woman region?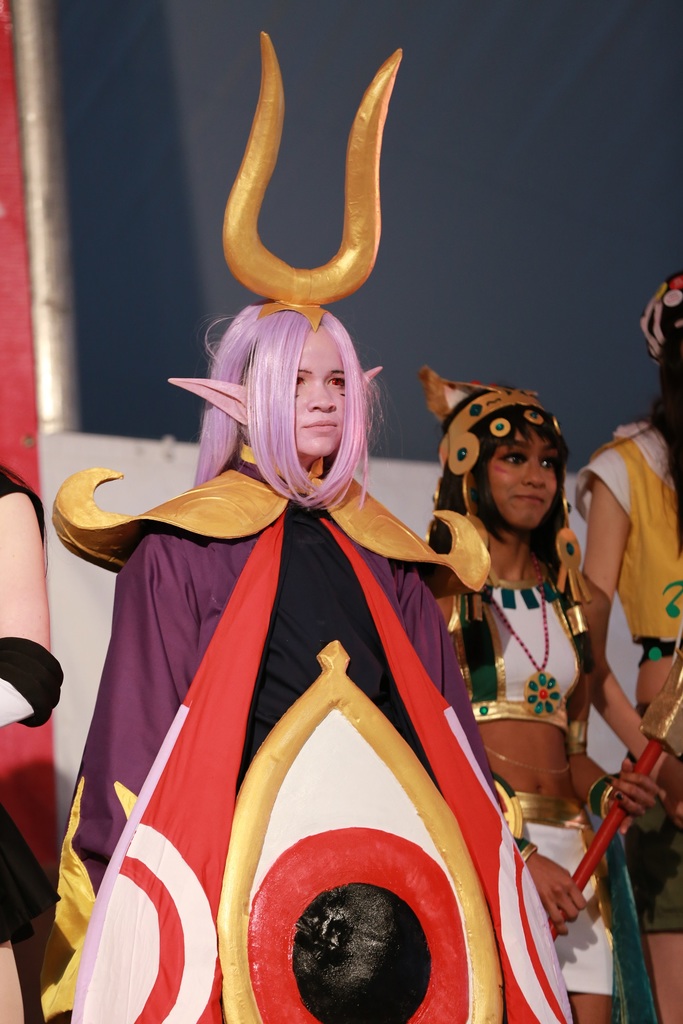
bbox(414, 362, 661, 1023)
